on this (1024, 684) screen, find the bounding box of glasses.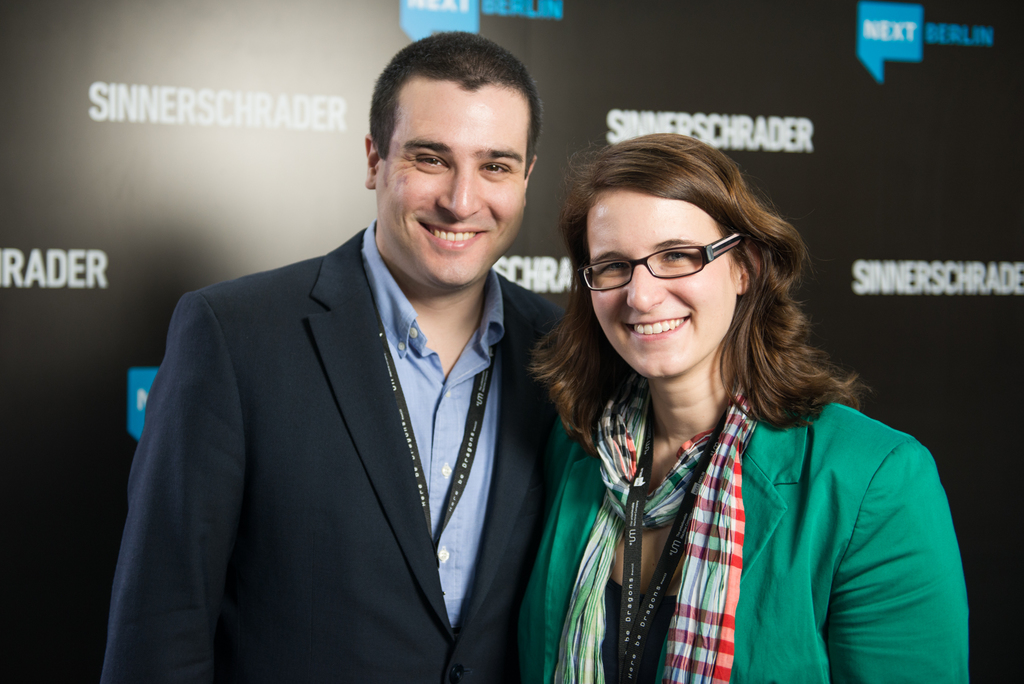
Bounding box: left=577, top=231, right=740, bottom=291.
